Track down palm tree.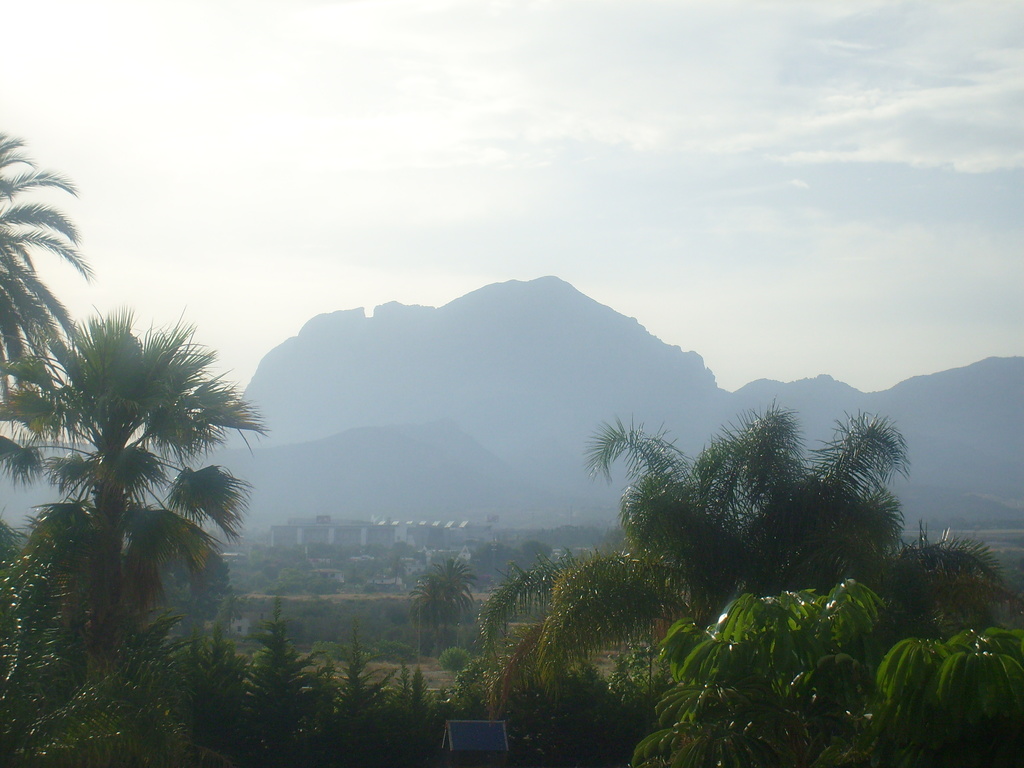
Tracked to Rect(0, 129, 93, 484).
